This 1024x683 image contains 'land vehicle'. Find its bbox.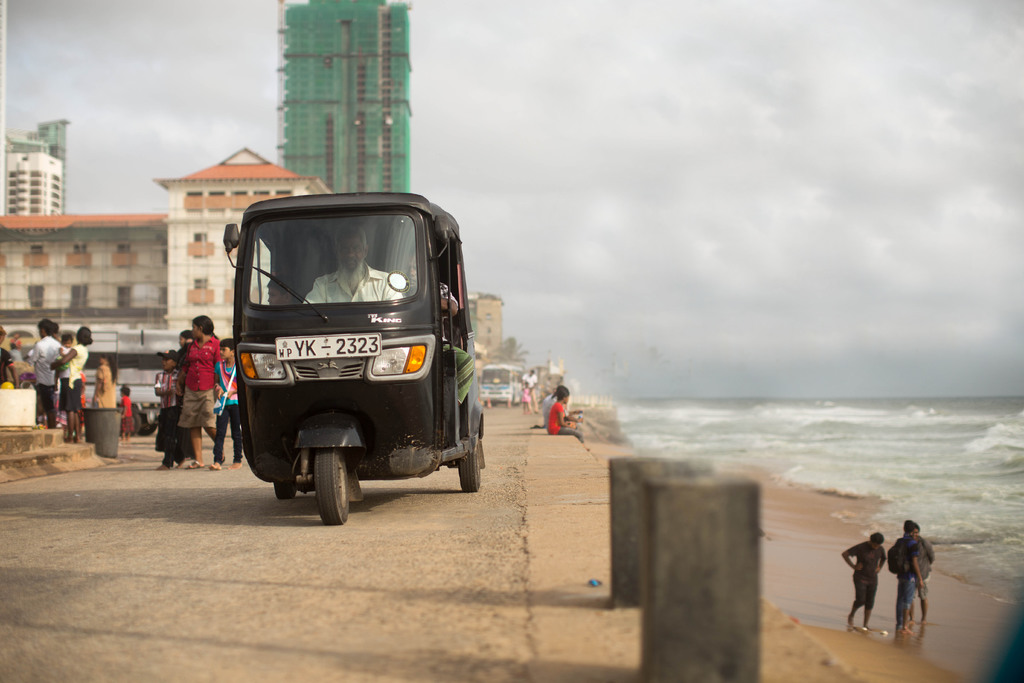
bbox(479, 358, 525, 408).
